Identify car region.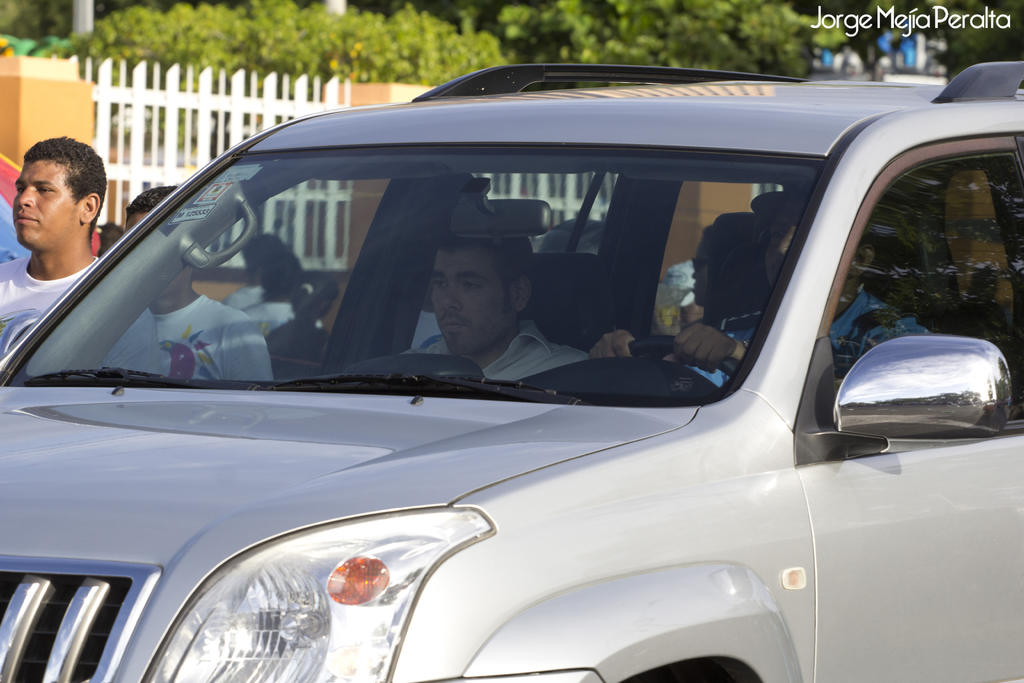
Region: box(0, 61, 1018, 682).
